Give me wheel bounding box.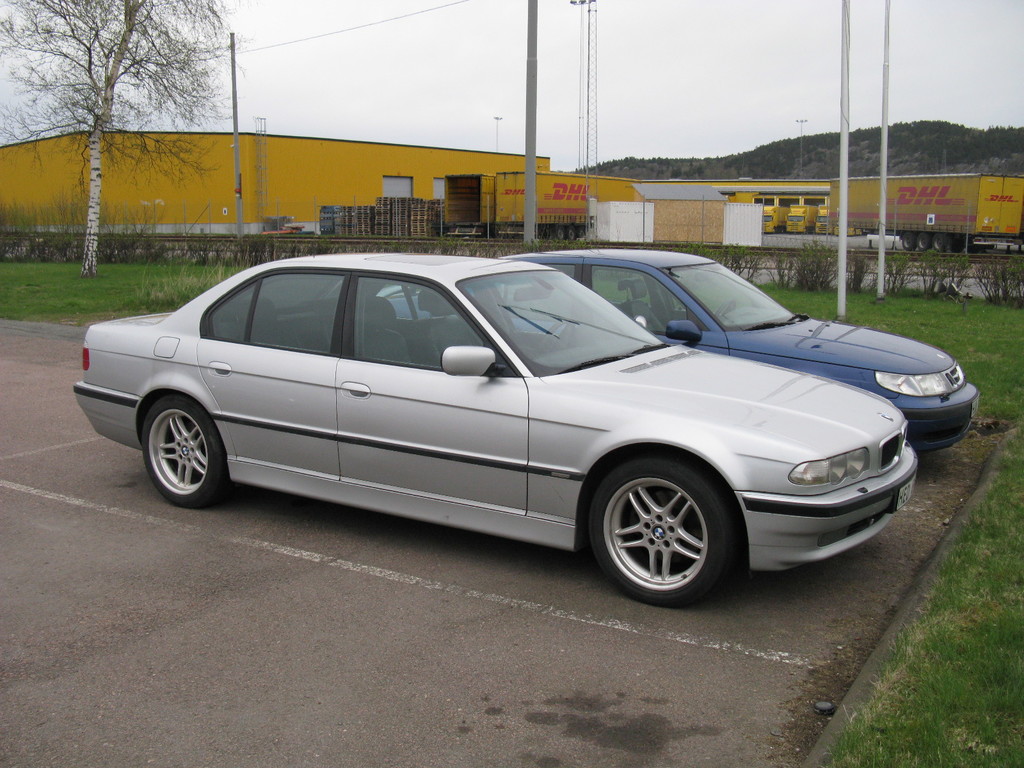
{"x1": 717, "y1": 299, "x2": 738, "y2": 315}.
